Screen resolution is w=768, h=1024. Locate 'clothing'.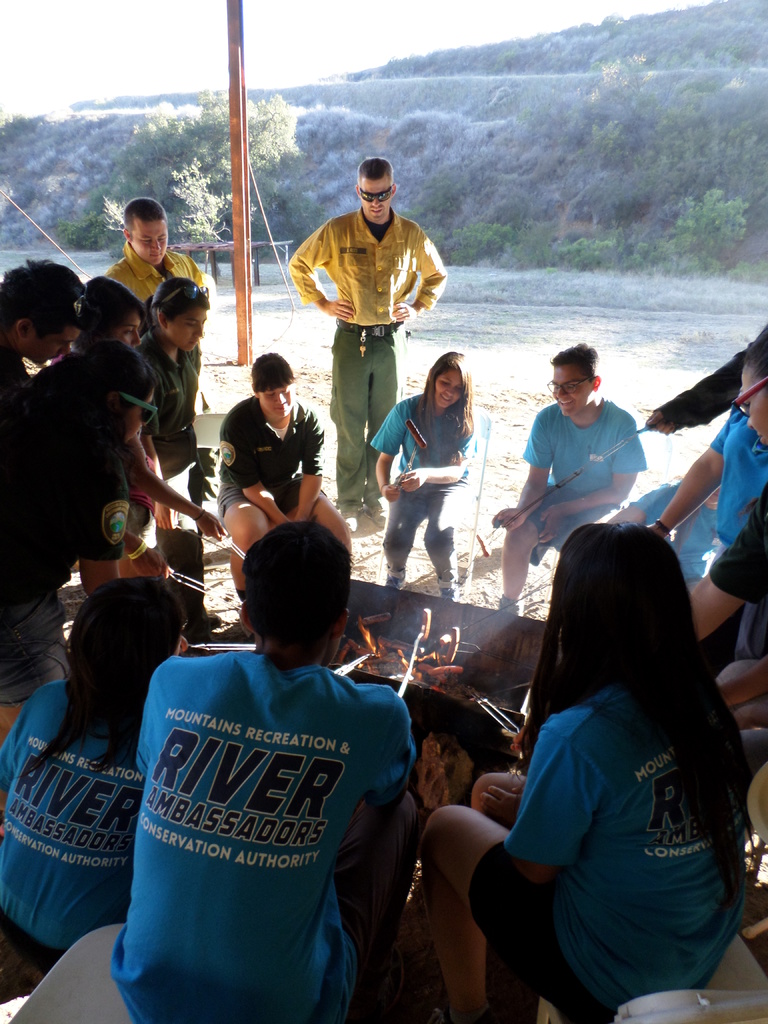
bbox=(712, 403, 767, 660).
